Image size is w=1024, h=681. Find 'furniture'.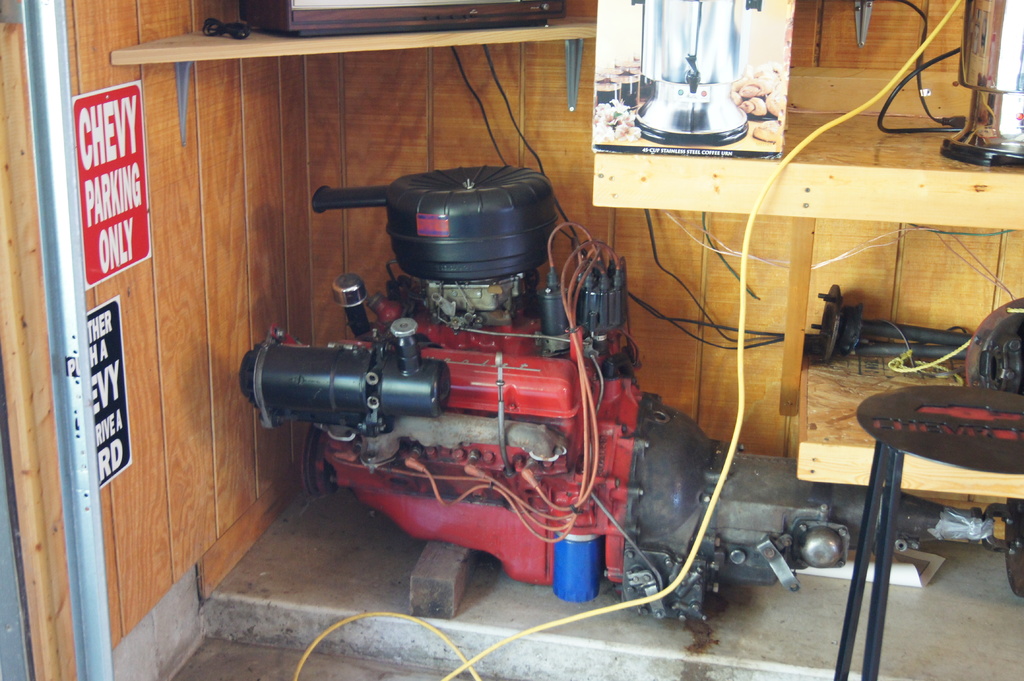
(left=826, top=381, right=1023, bottom=680).
